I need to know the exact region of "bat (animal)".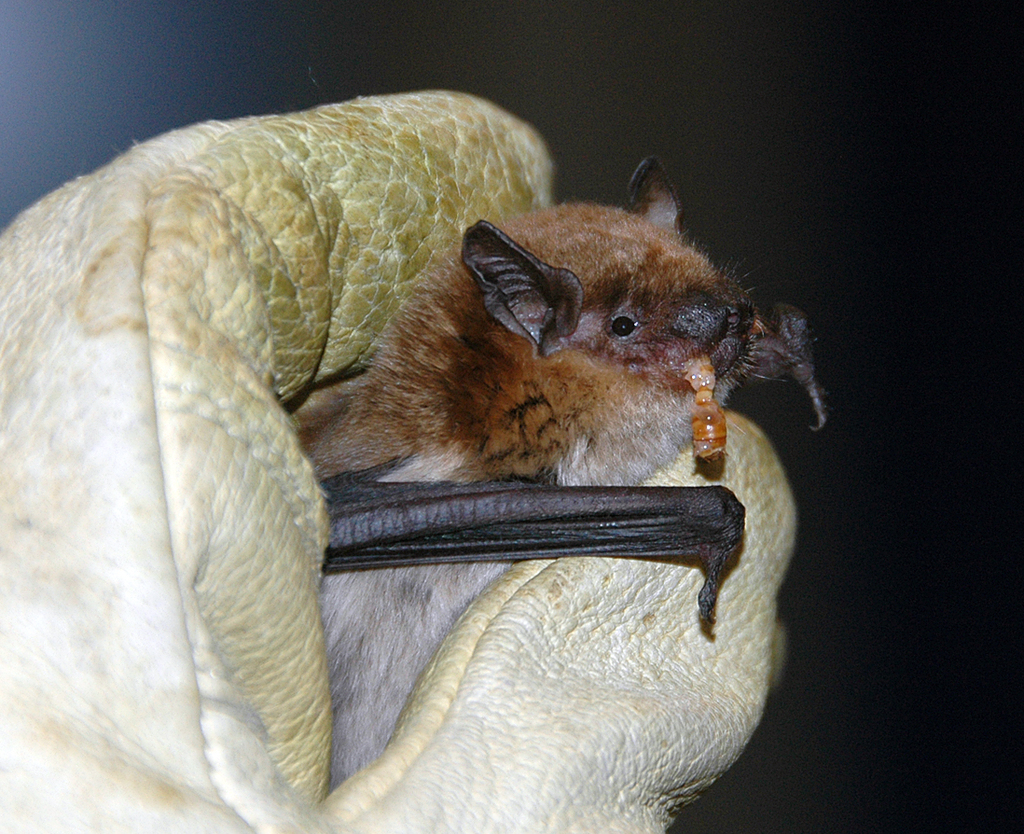
Region: bbox=(269, 151, 832, 799).
